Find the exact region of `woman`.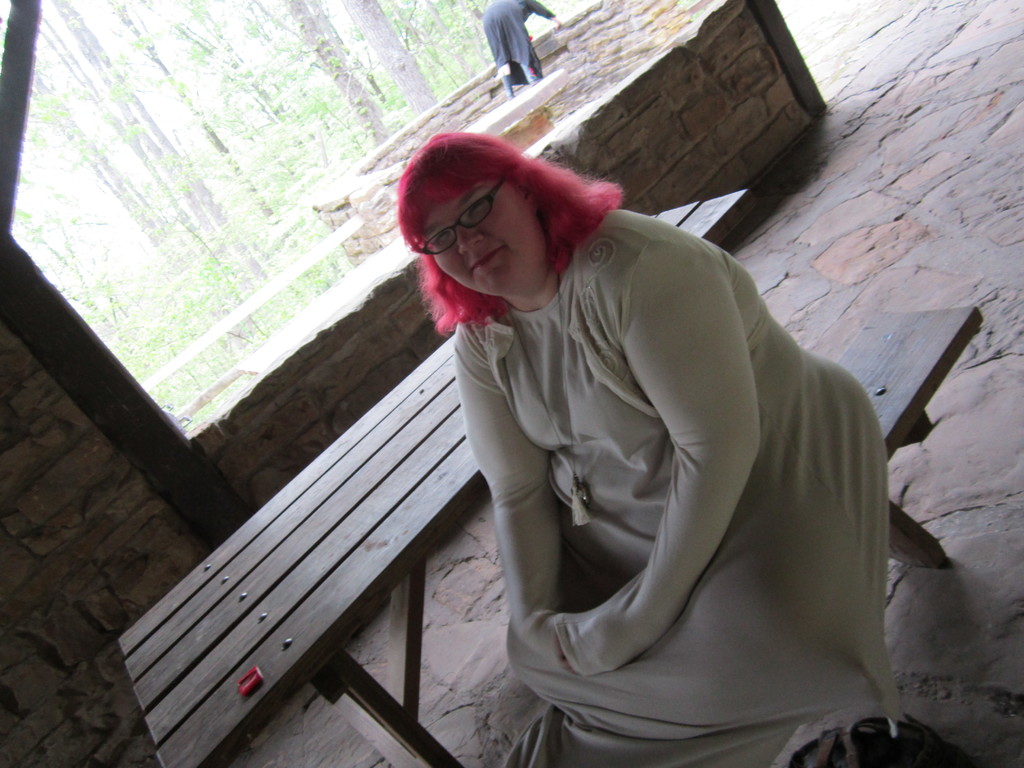
Exact region: 348, 106, 890, 749.
